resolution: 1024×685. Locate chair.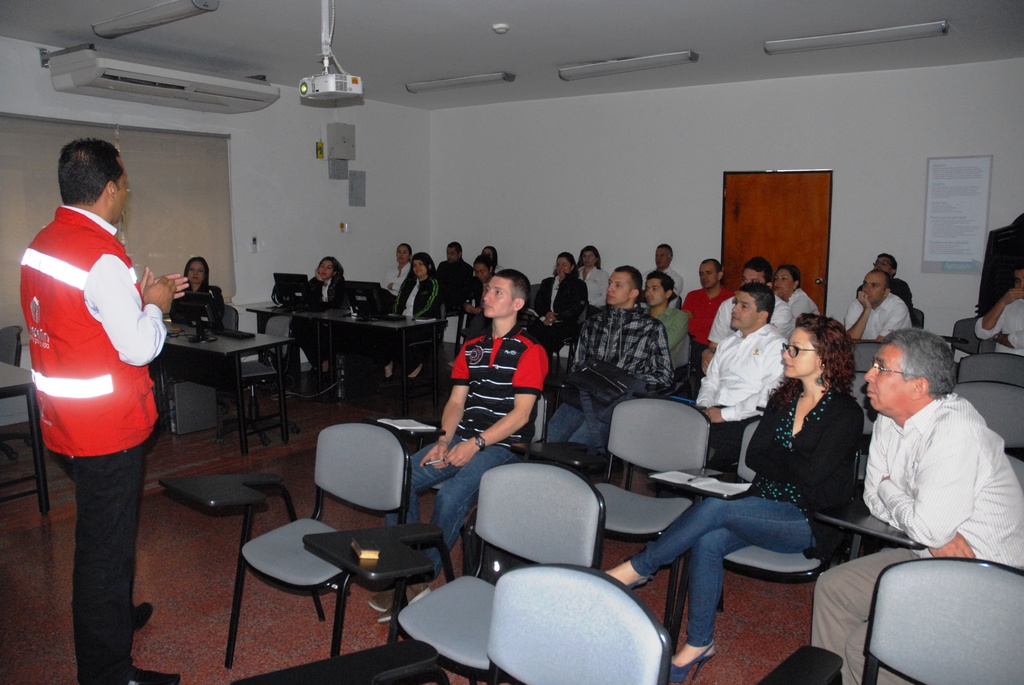
BBox(378, 384, 545, 574).
